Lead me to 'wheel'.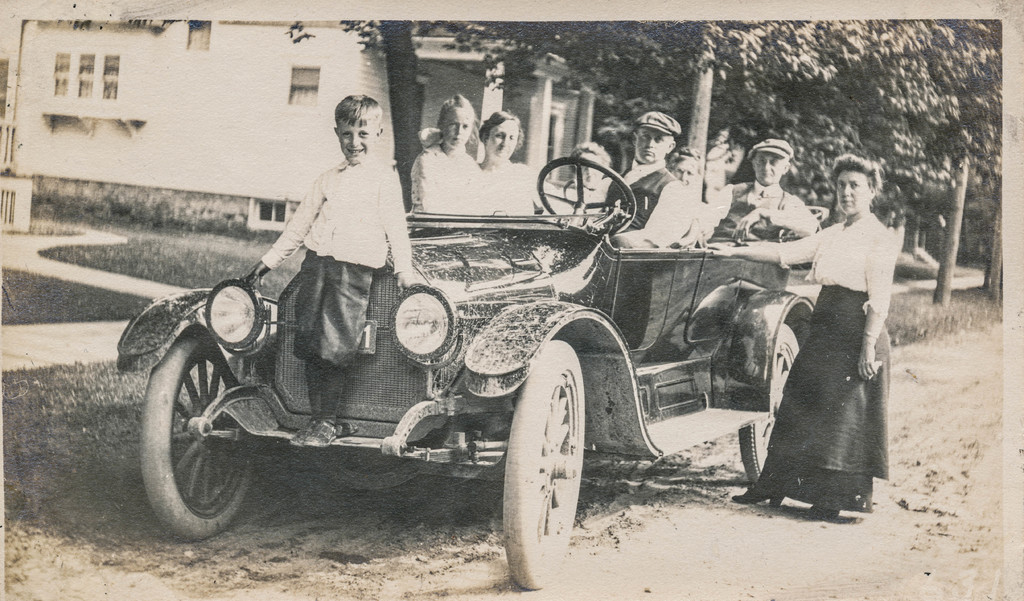
Lead to crop(291, 450, 448, 483).
